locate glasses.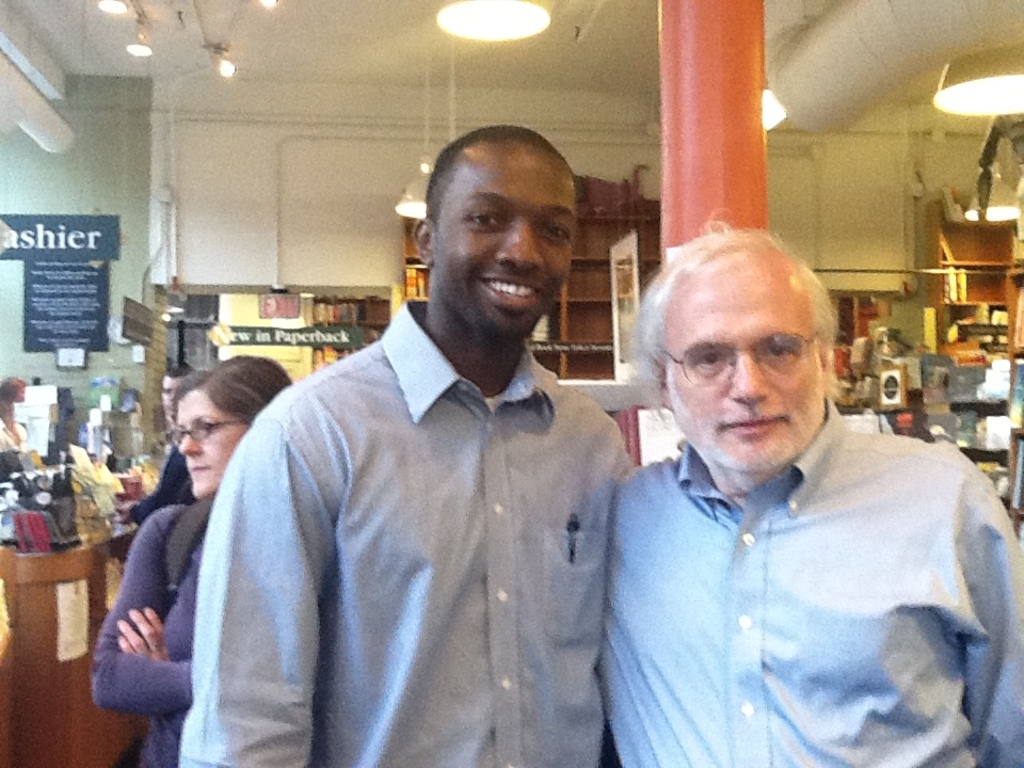
Bounding box: l=174, t=416, r=250, b=446.
